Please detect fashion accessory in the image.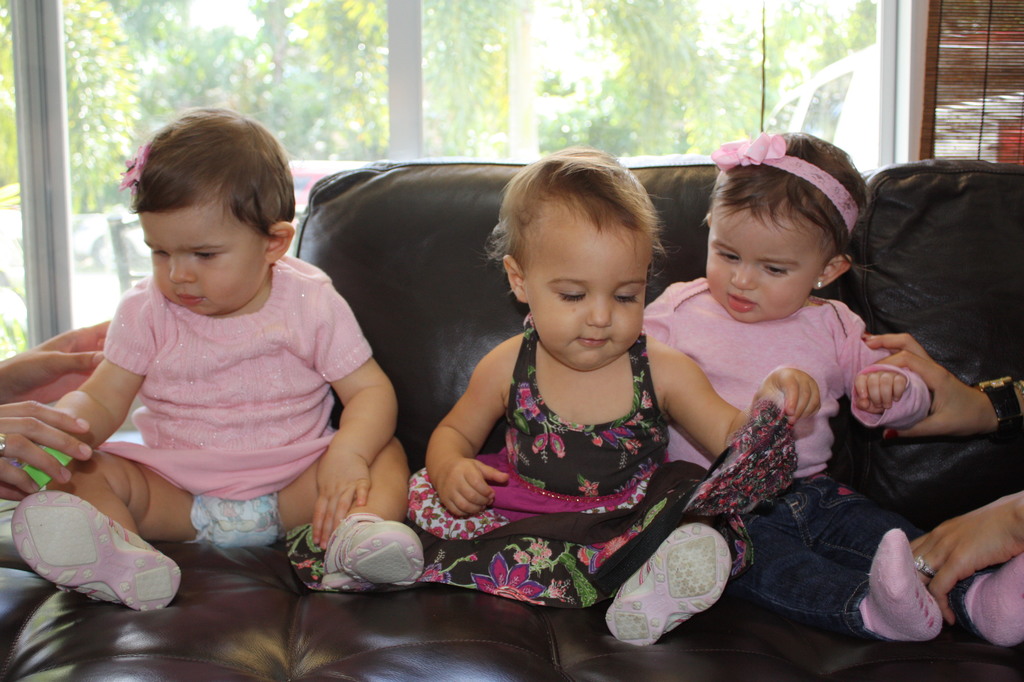
711,133,862,243.
